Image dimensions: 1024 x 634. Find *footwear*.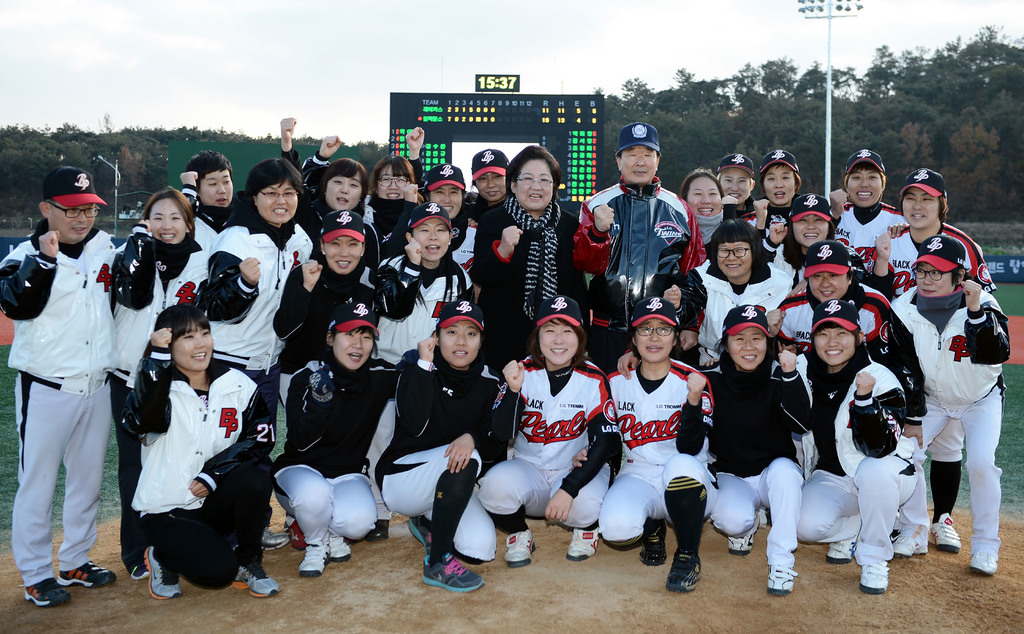
668,550,704,590.
